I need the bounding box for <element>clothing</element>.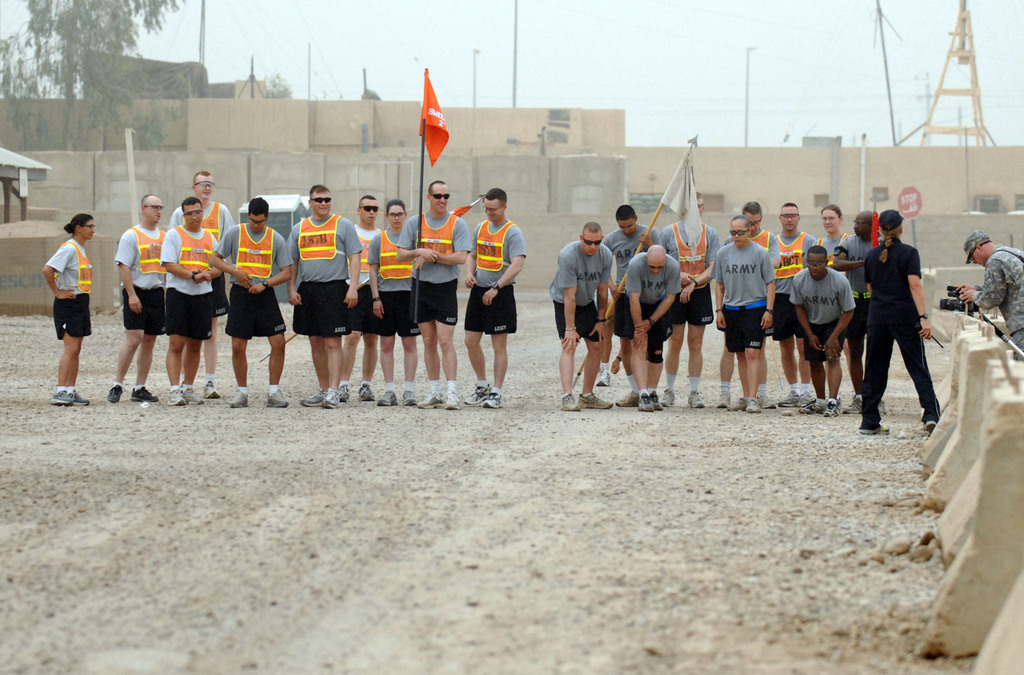
Here it is: [x1=978, y1=246, x2=1023, y2=364].
